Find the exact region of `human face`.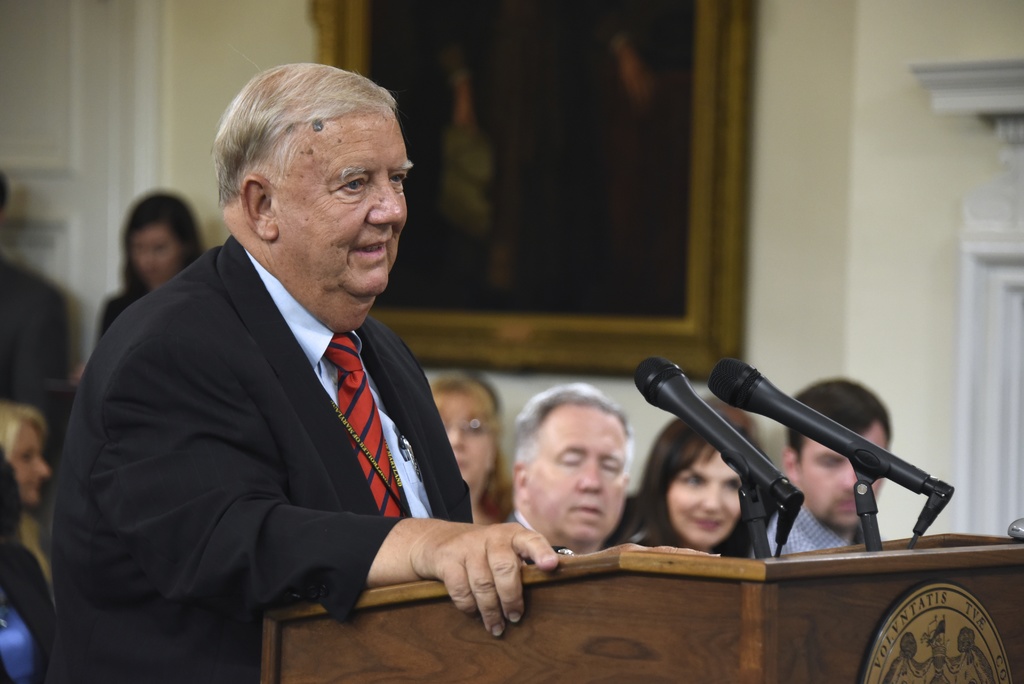
Exact region: (799,416,885,525).
